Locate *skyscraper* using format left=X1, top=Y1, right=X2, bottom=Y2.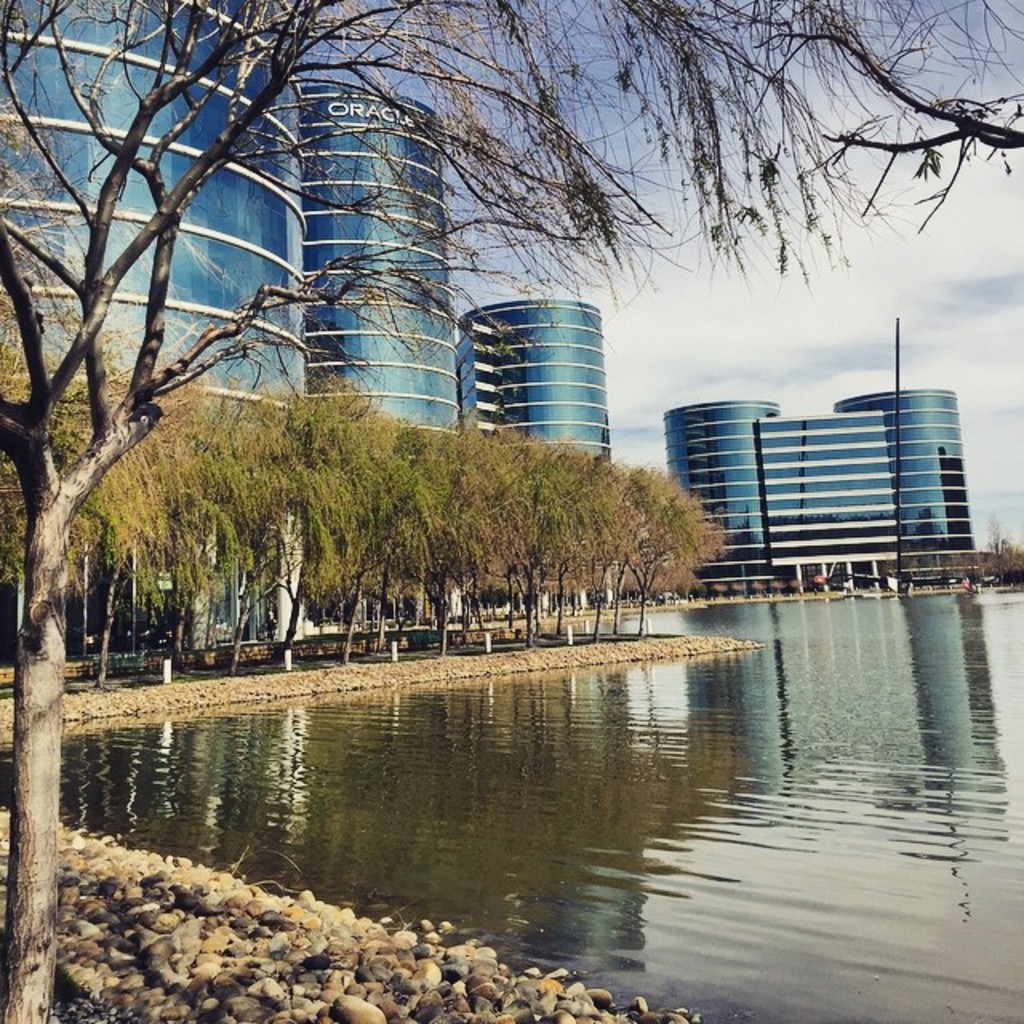
left=658, top=390, right=979, bottom=586.
